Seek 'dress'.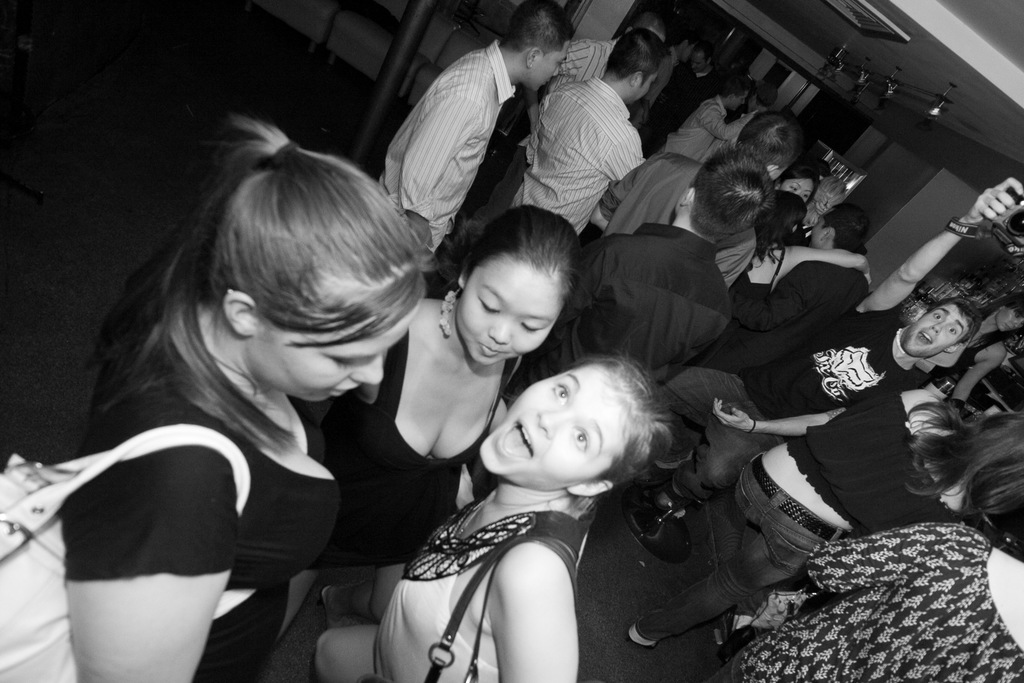
369:497:580:682.
